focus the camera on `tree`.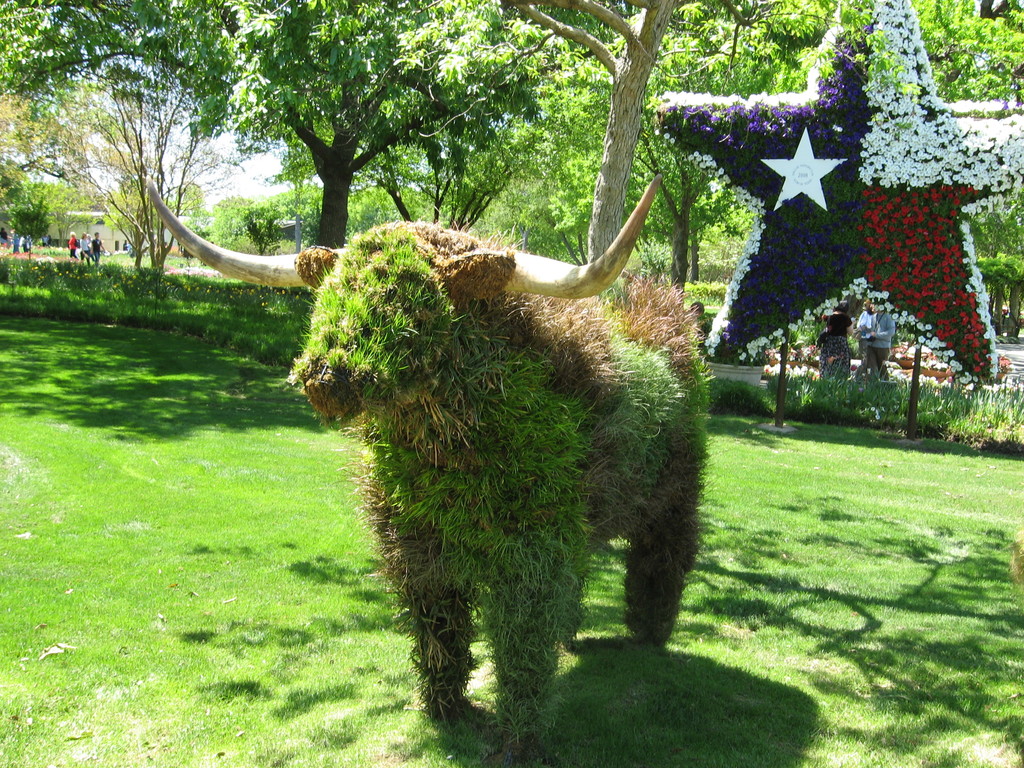
Focus region: 35, 28, 298, 341.
